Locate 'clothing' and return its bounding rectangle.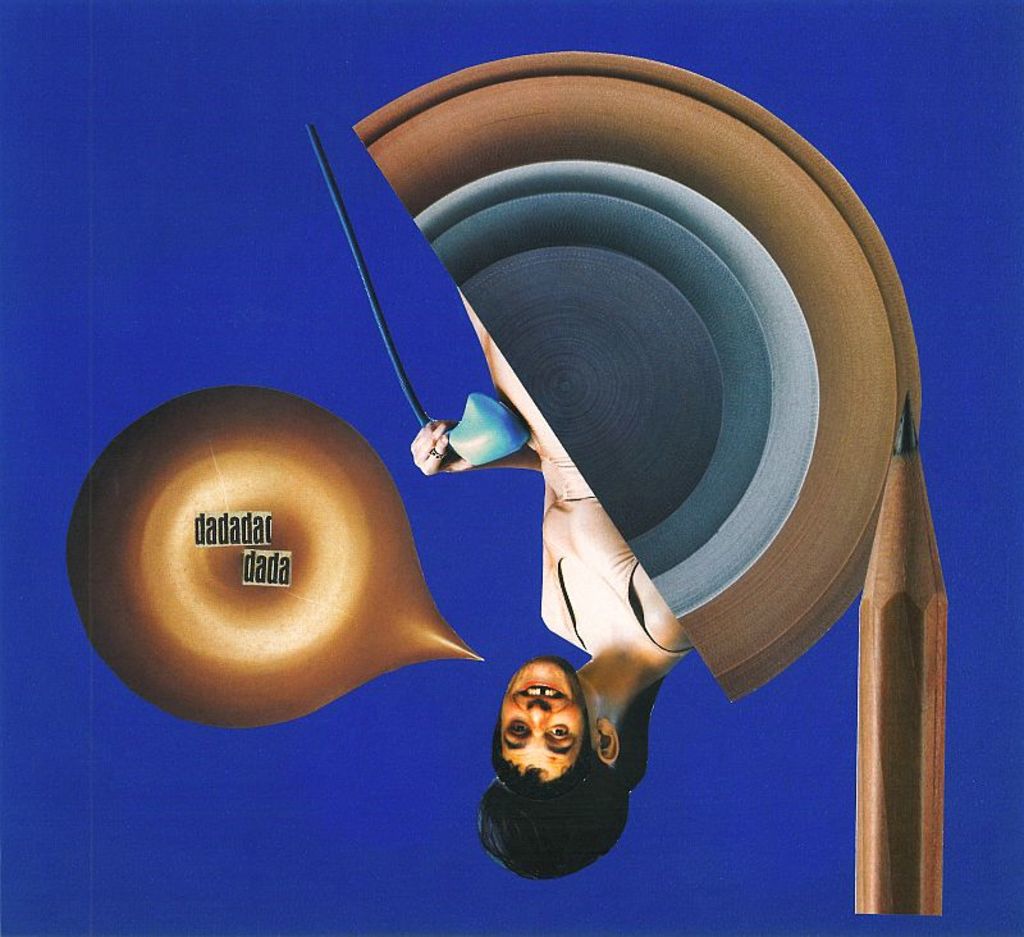
<bbox>463, 301, 690, 673</bbox>.
